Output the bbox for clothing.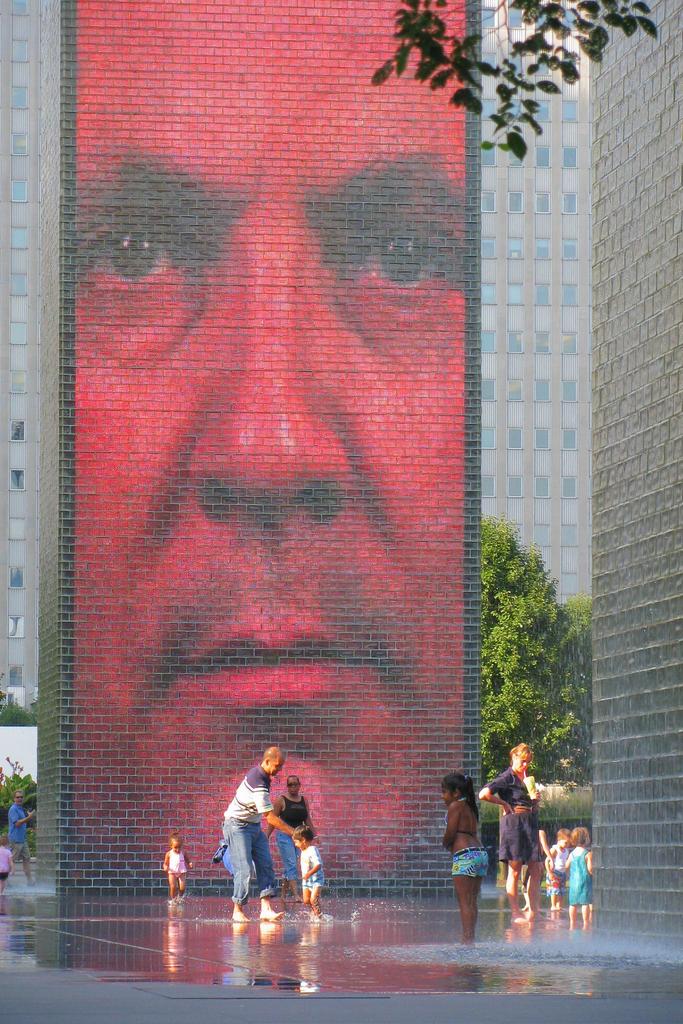
273, 797, 308, 883.
